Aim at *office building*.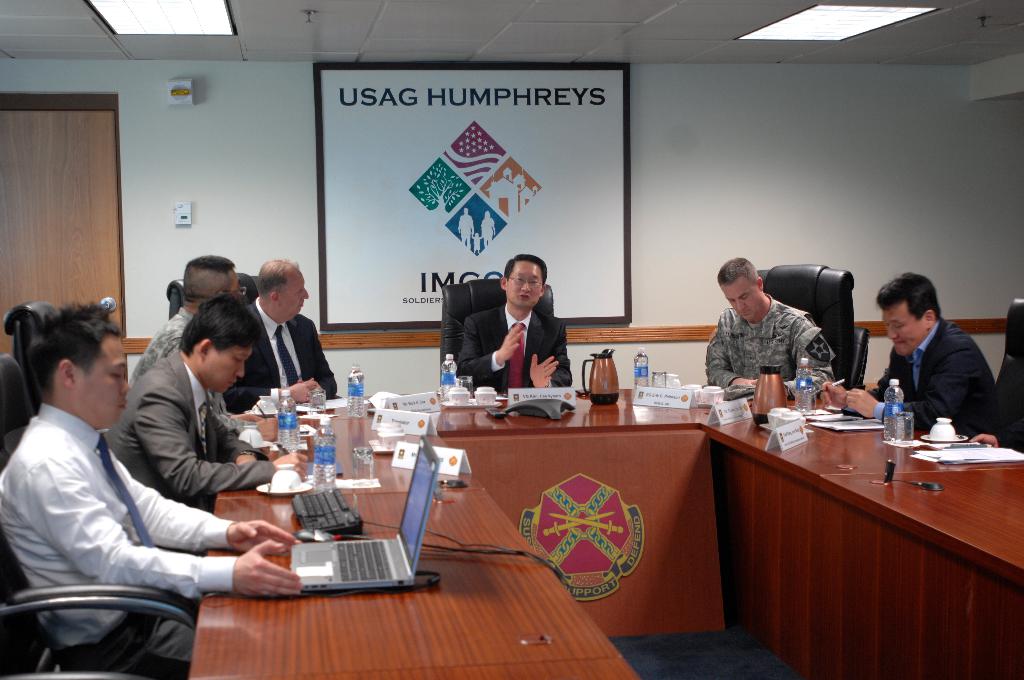
Aimed at BBox(0, 25, 951, 654).
